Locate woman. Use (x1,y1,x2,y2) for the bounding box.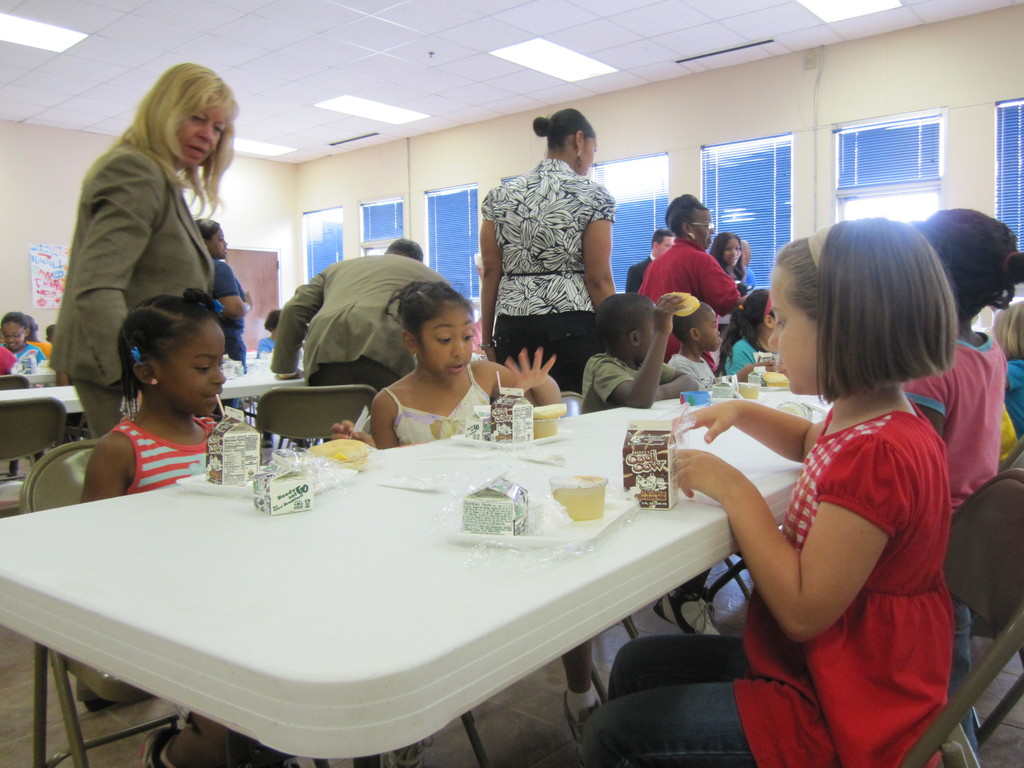
(637,192,744,376).
